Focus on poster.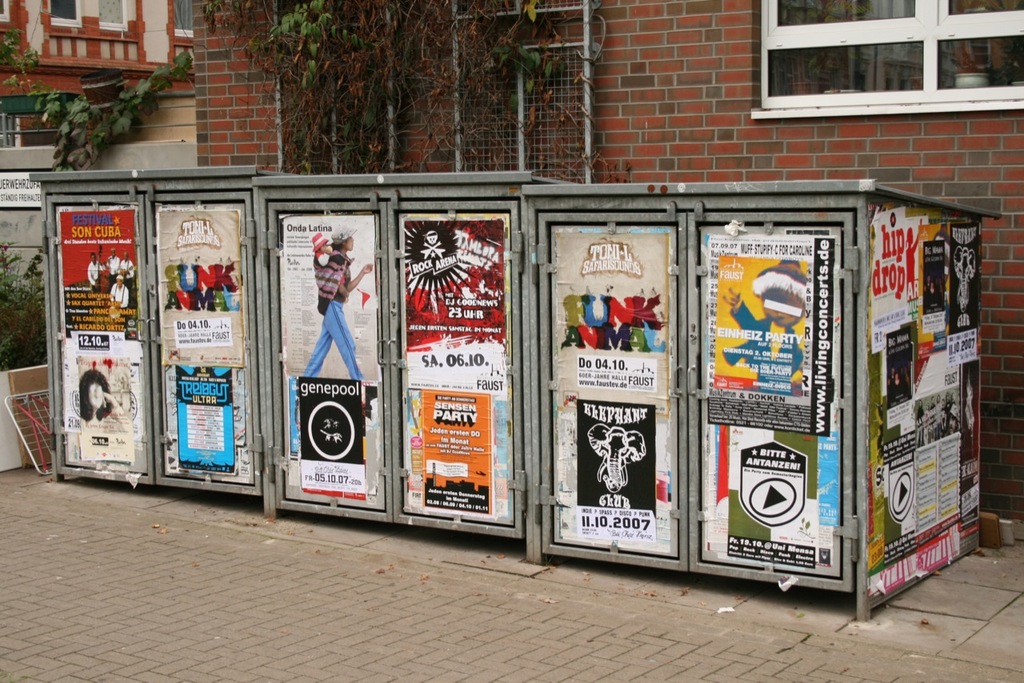
Focused at x1=713 y1=428 x2=818 y2=570.
